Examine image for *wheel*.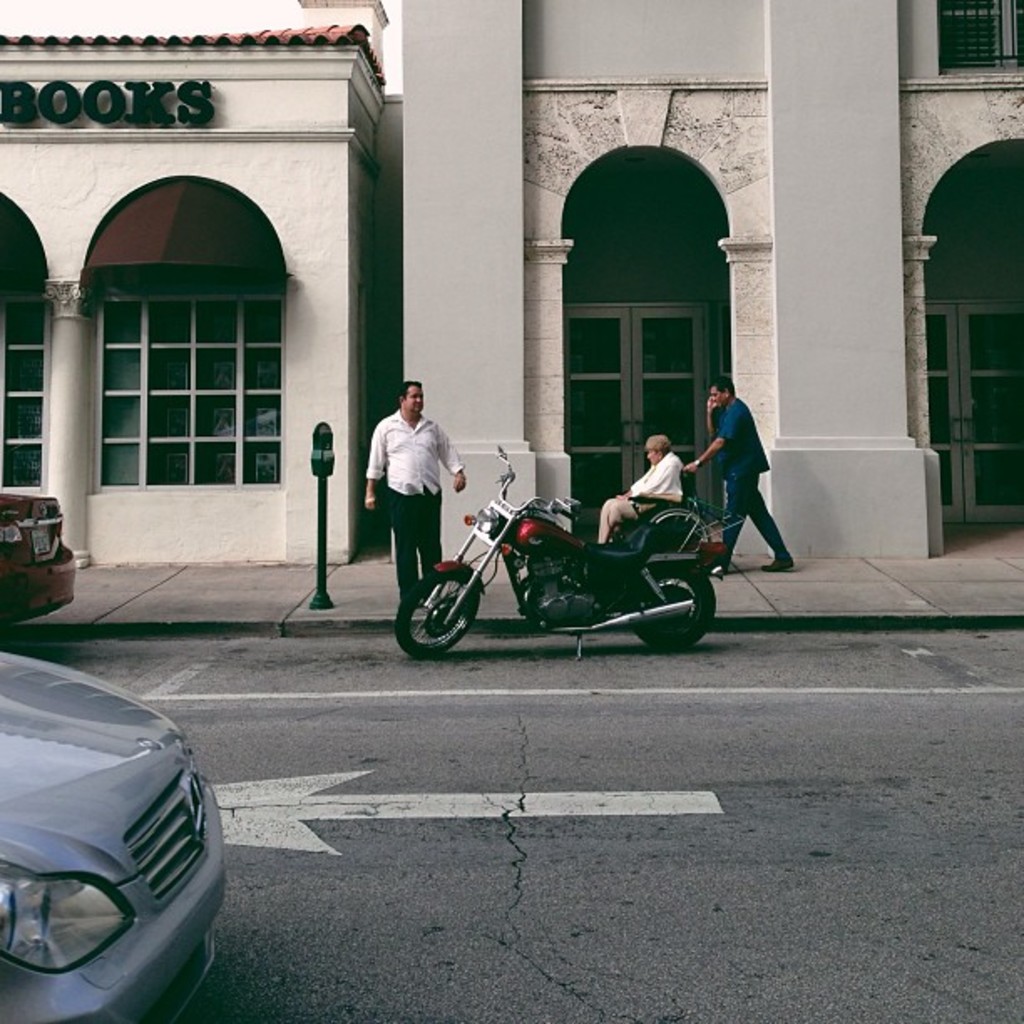
Examination result: 649 509 709 550.
